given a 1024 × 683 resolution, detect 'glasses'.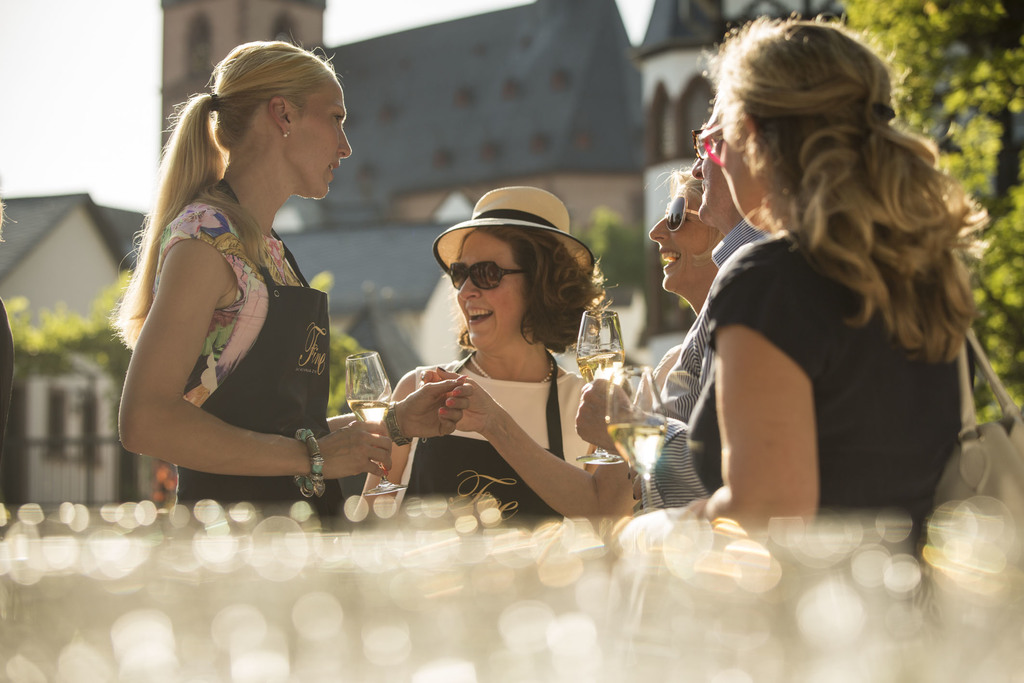
(431, 252, 552, 300).
